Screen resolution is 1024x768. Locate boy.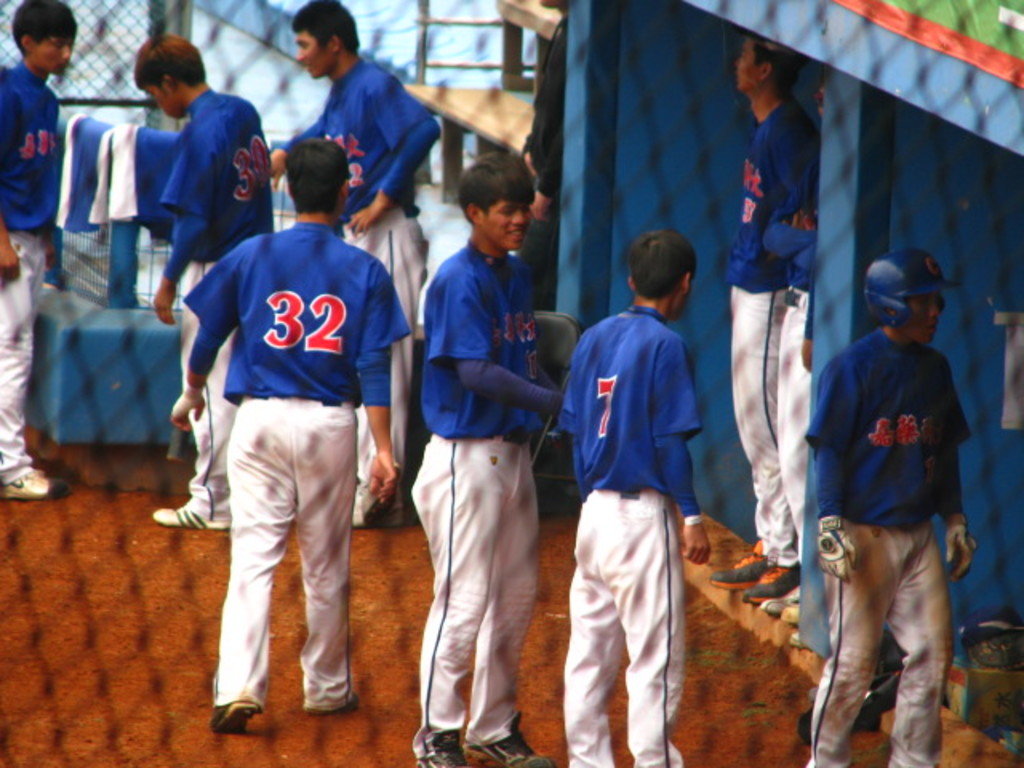
0:2:66:502.
